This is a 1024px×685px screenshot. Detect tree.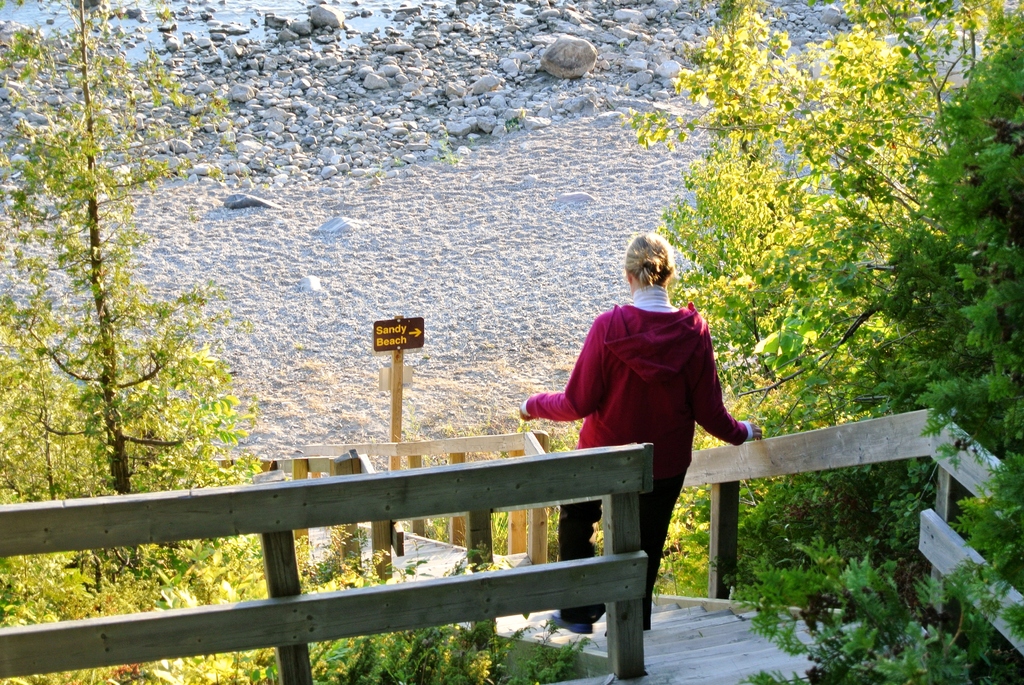
[610, 1, 1020, 618].
